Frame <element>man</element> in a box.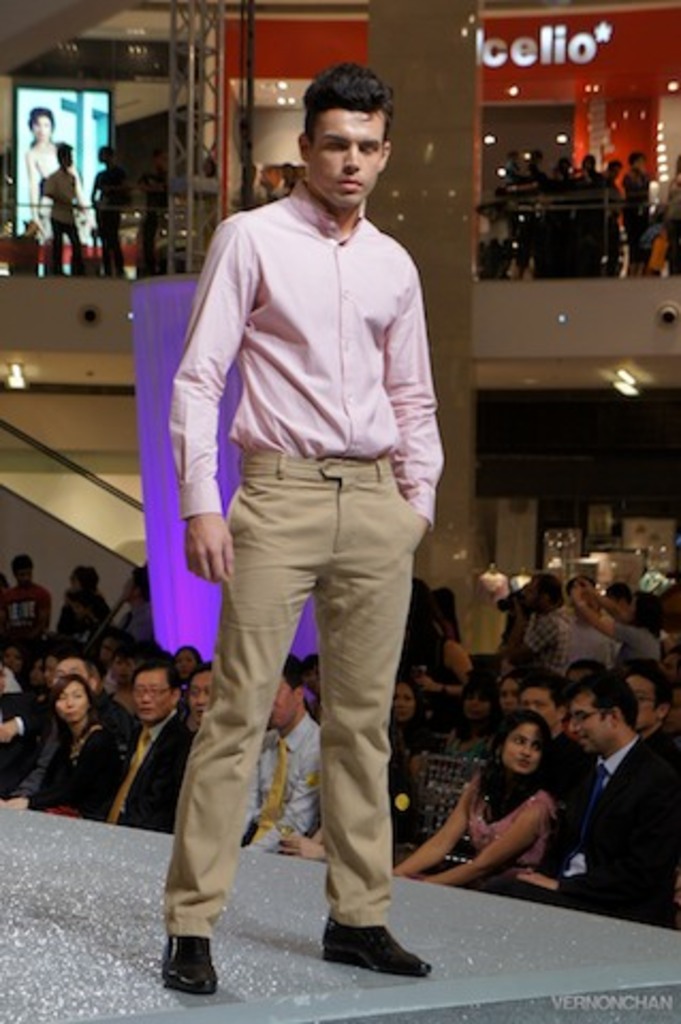
bbox=[162, 60, 446, 994].
